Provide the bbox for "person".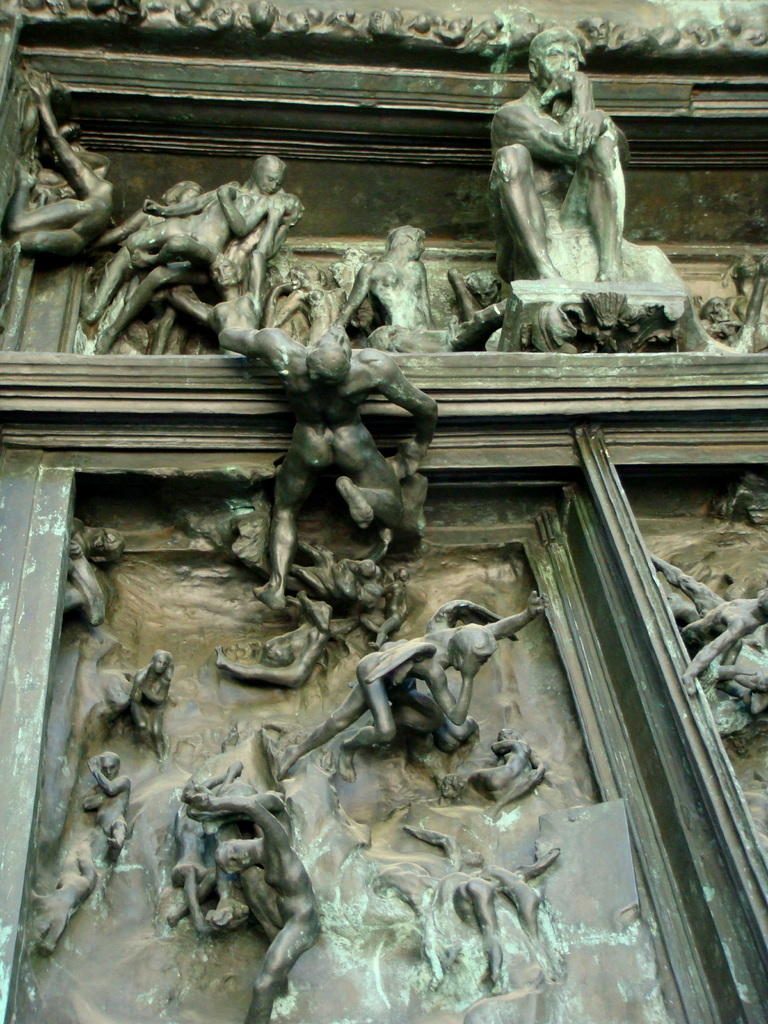
locate(186, 771, 324, 1023).
